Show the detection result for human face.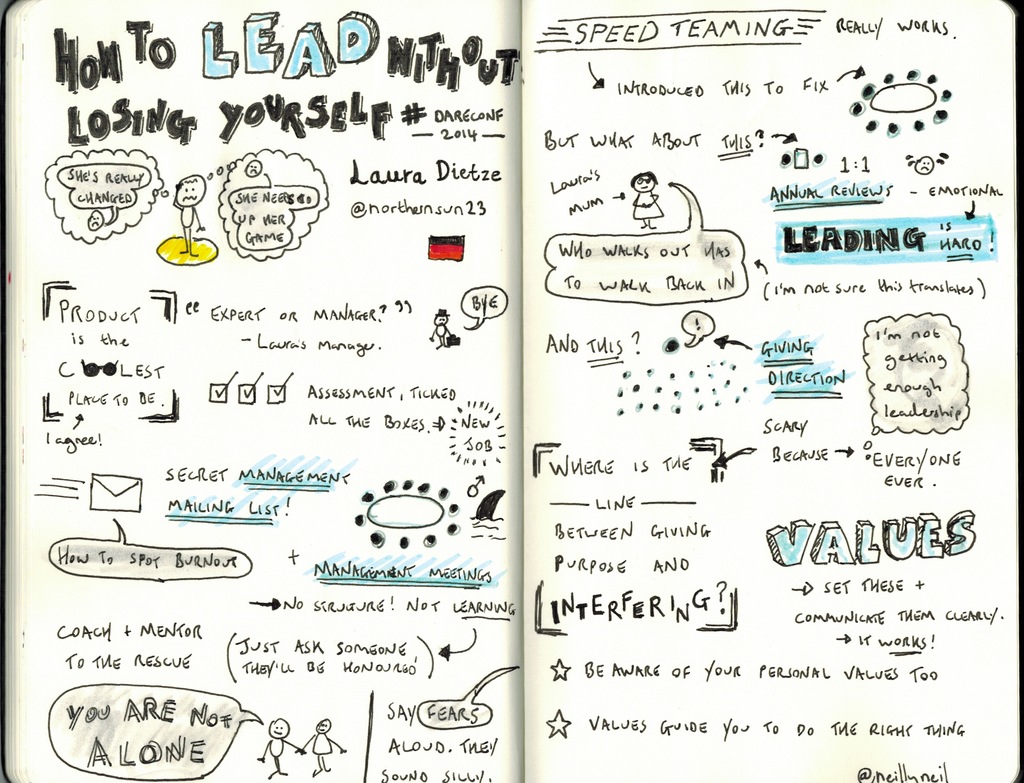
(left=637, top=175, right=656, bottom=191).
